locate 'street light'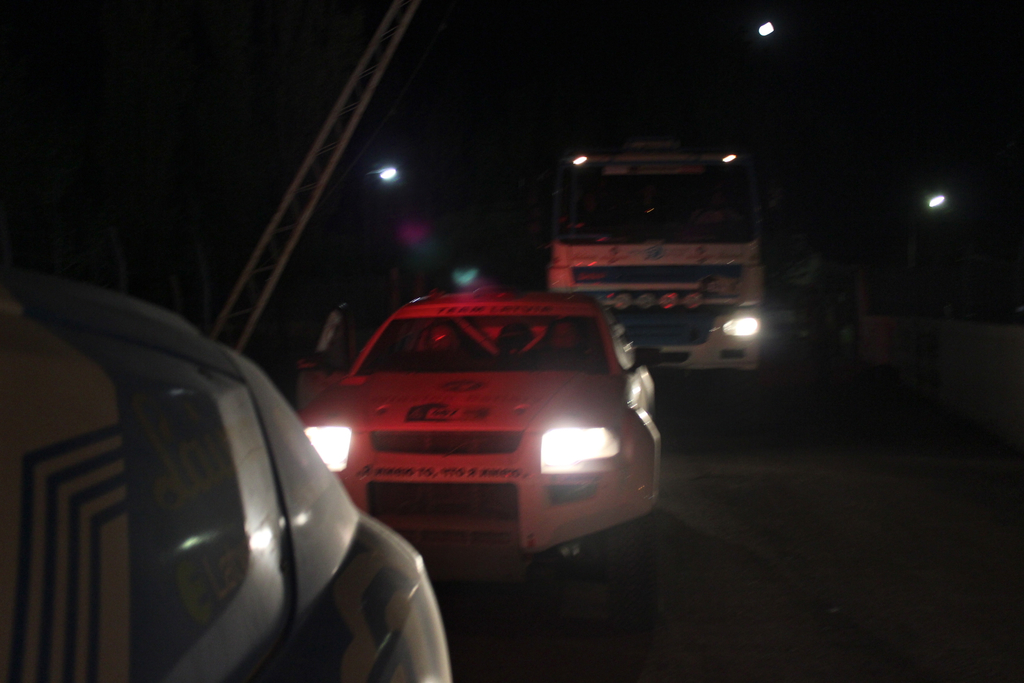
[x1=911, y1=181, x2=948, y2=265]
